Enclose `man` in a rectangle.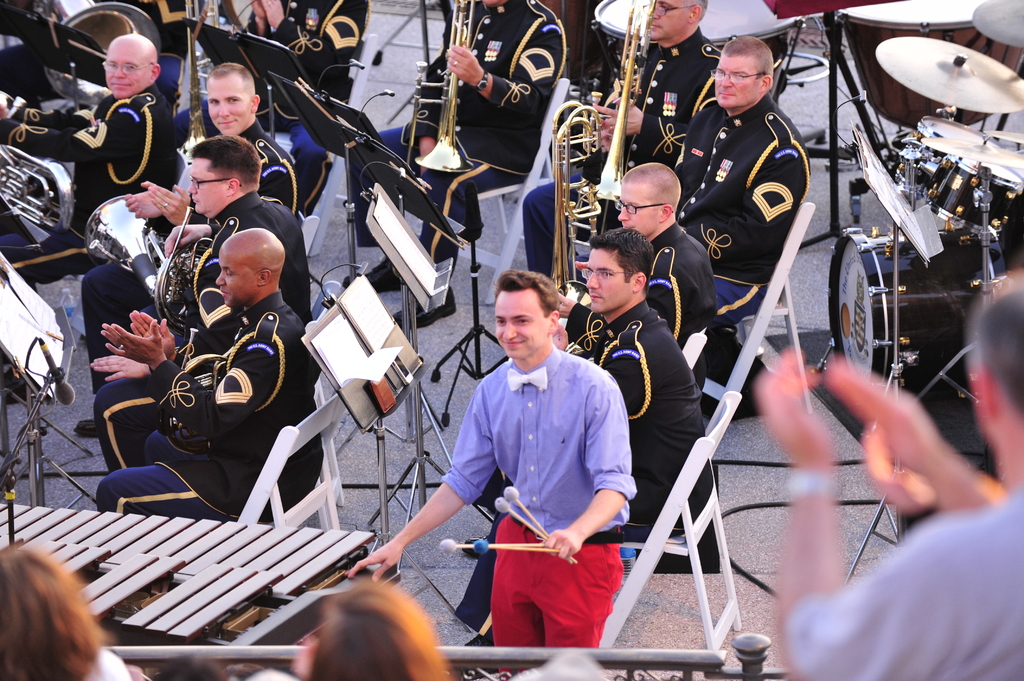
<bbox>514, 0, 729, 282</bbox>.
